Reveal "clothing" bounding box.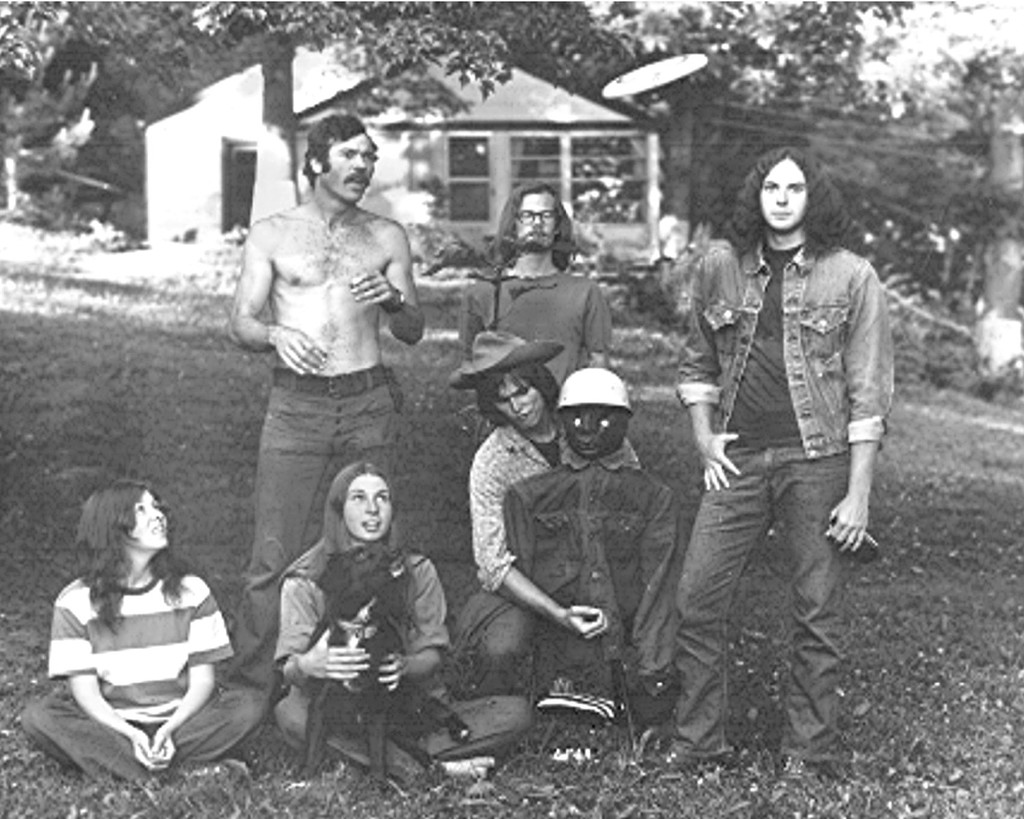
Revealed: Rect(222, 367, 400, 699).
